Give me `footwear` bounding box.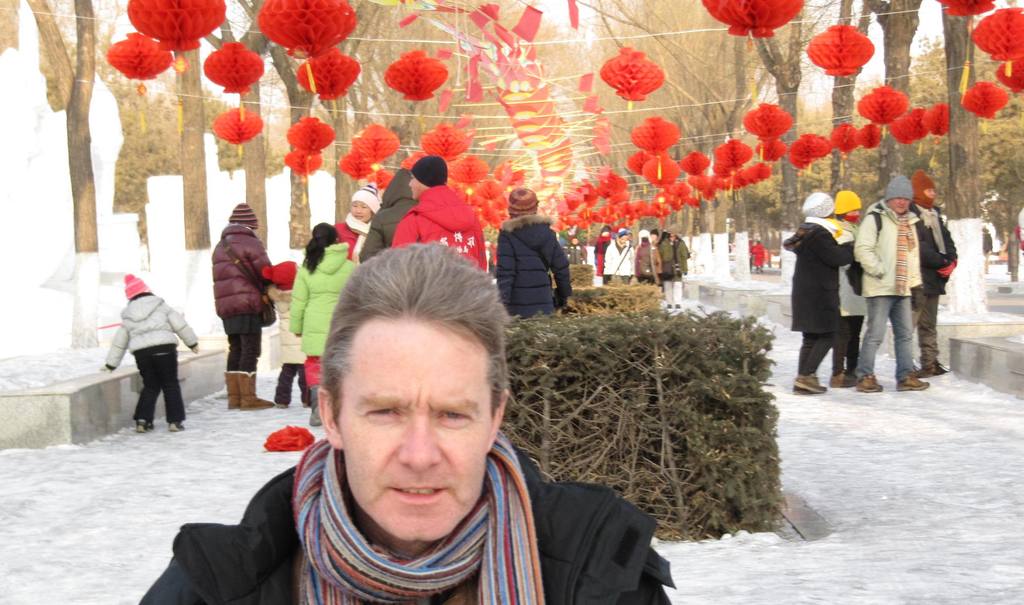
[x1=915, y1=358, x2=955, y2=376].
